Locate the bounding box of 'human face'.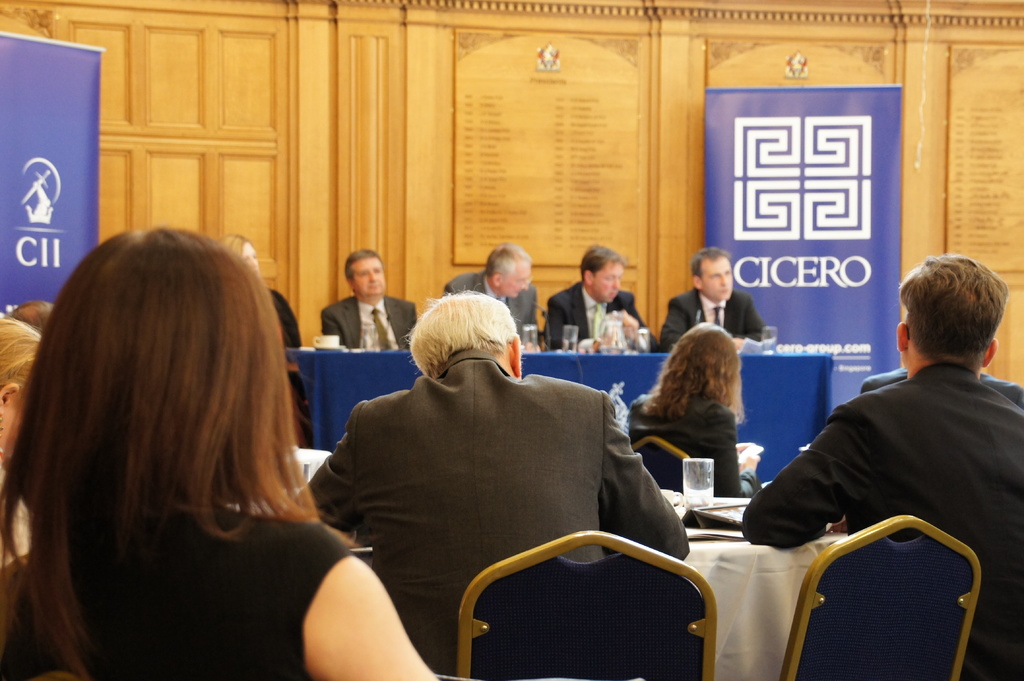
Bounding box: x1=597, y1=262, x2=626, y2=305.
